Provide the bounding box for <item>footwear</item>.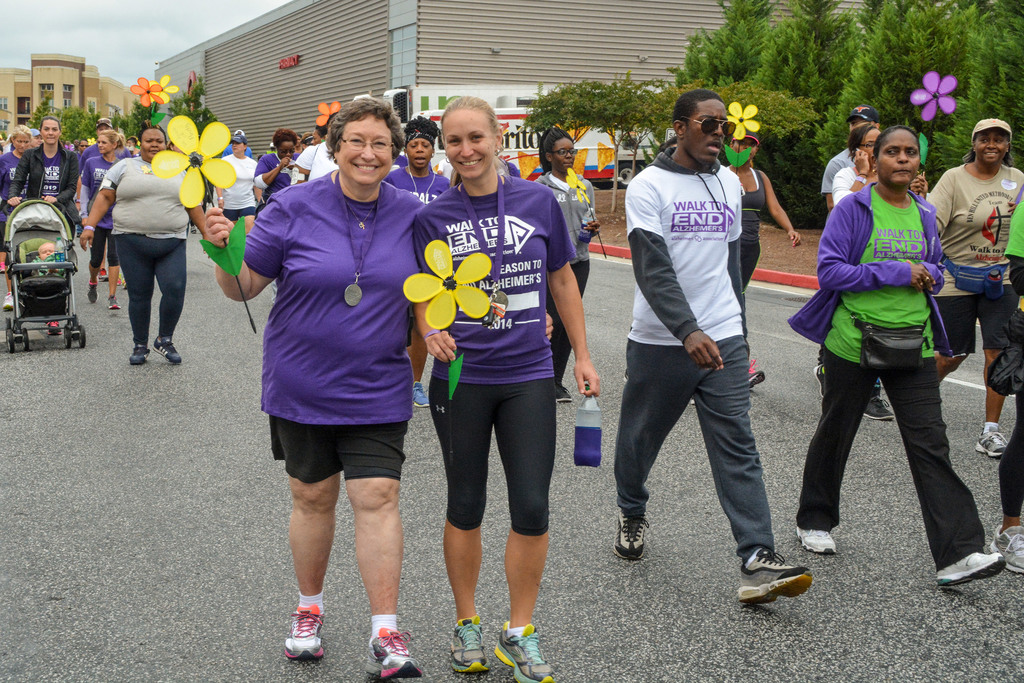
(x1=120, y1=341, x2=150, y2=363).
